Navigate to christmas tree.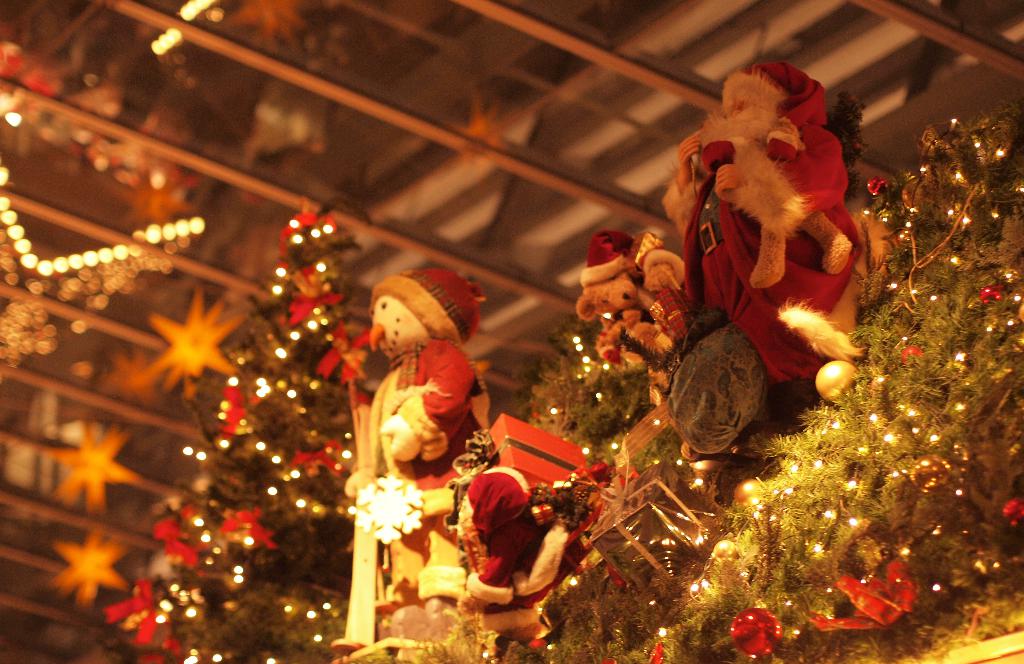
Navigation target: Rect(639, 553, 815, 663).
